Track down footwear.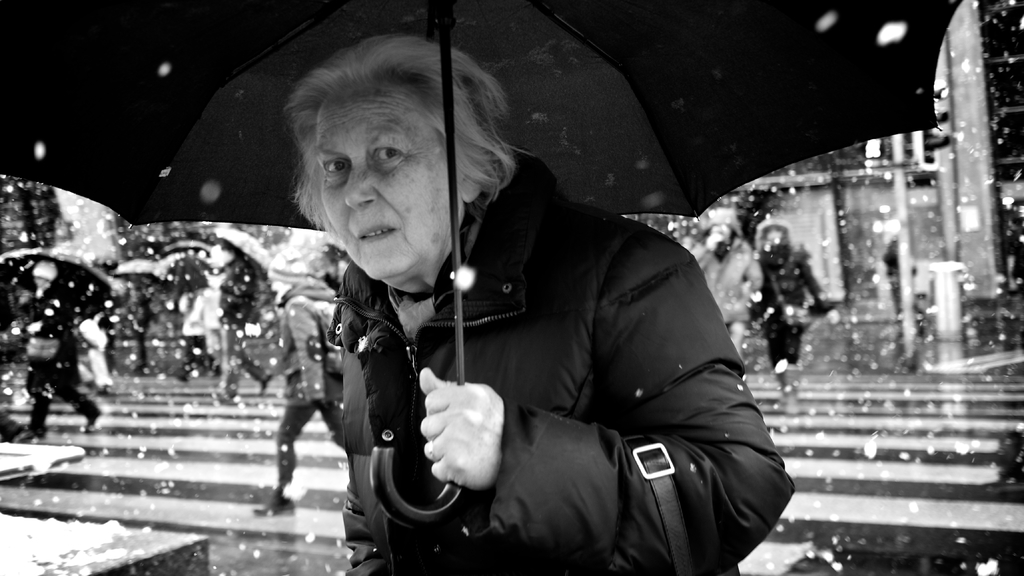
Tracked to left=254, top=495, right=294, bottom=516.
